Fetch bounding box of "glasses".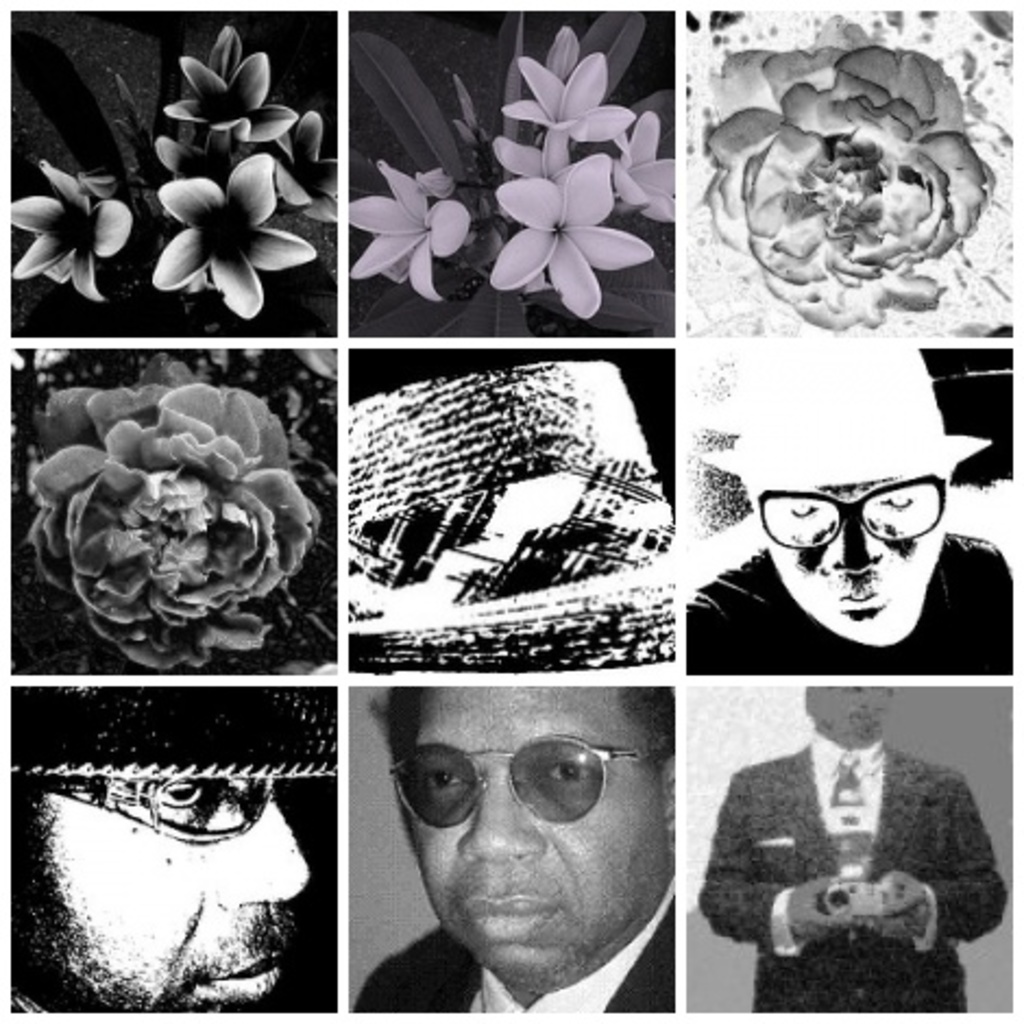
Bbox: bbox(54, 776, 275, 843).
